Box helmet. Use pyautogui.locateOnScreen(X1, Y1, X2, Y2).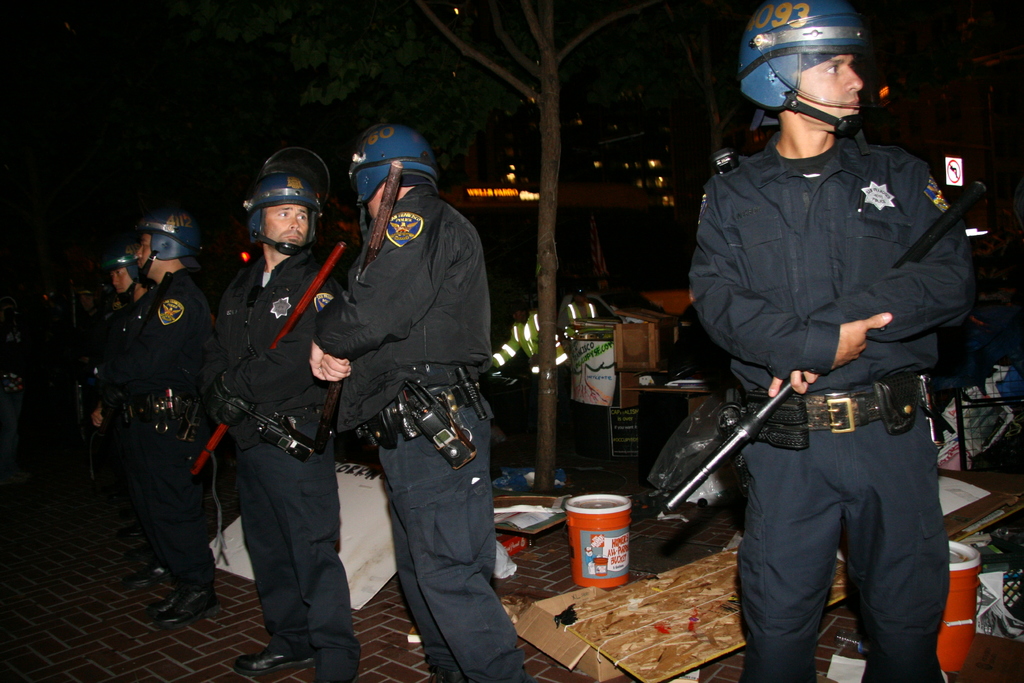
pyautogui.locateOnScreen(119, 202, 202, 288).
